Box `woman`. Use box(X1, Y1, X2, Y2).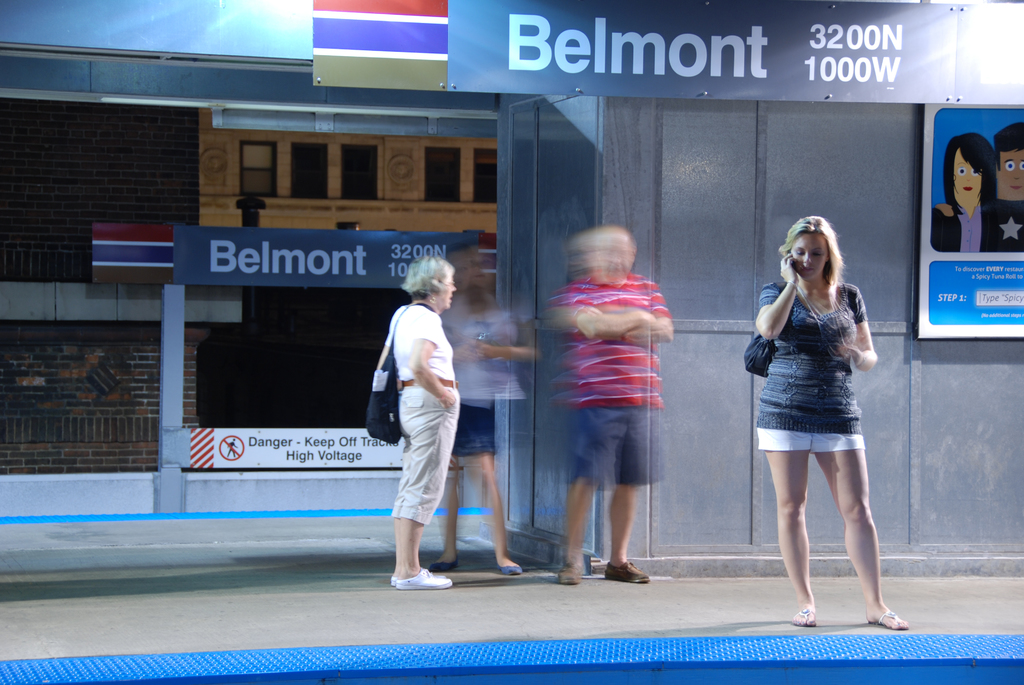
box(733, 220, 888, 609).
